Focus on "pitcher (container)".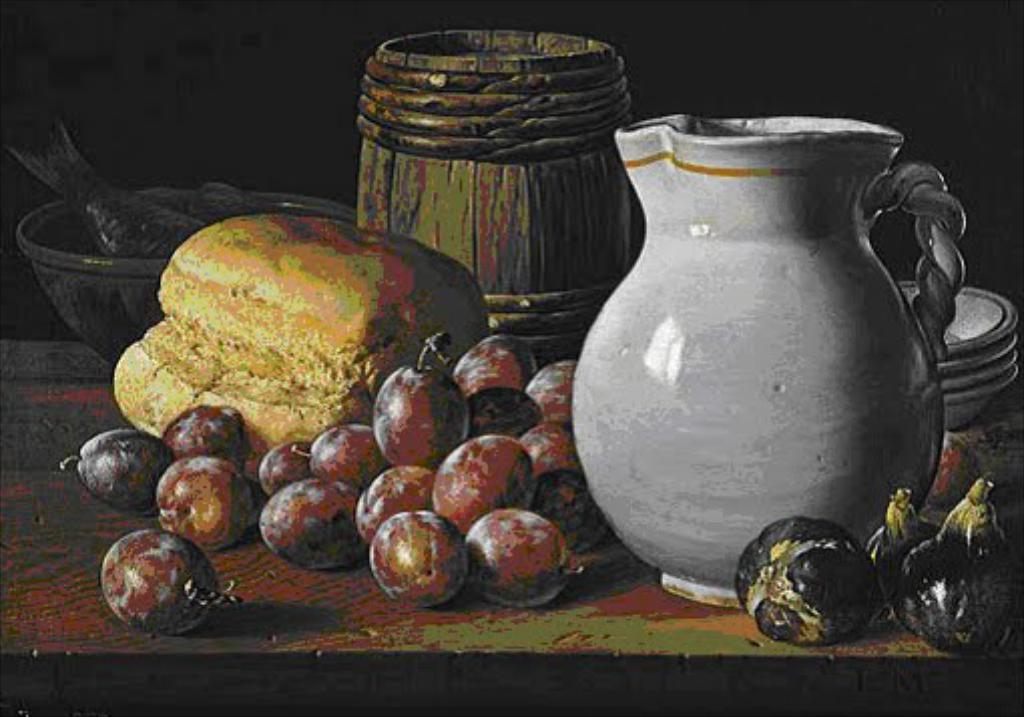
Focused at region(570, 118, 966, 605).
